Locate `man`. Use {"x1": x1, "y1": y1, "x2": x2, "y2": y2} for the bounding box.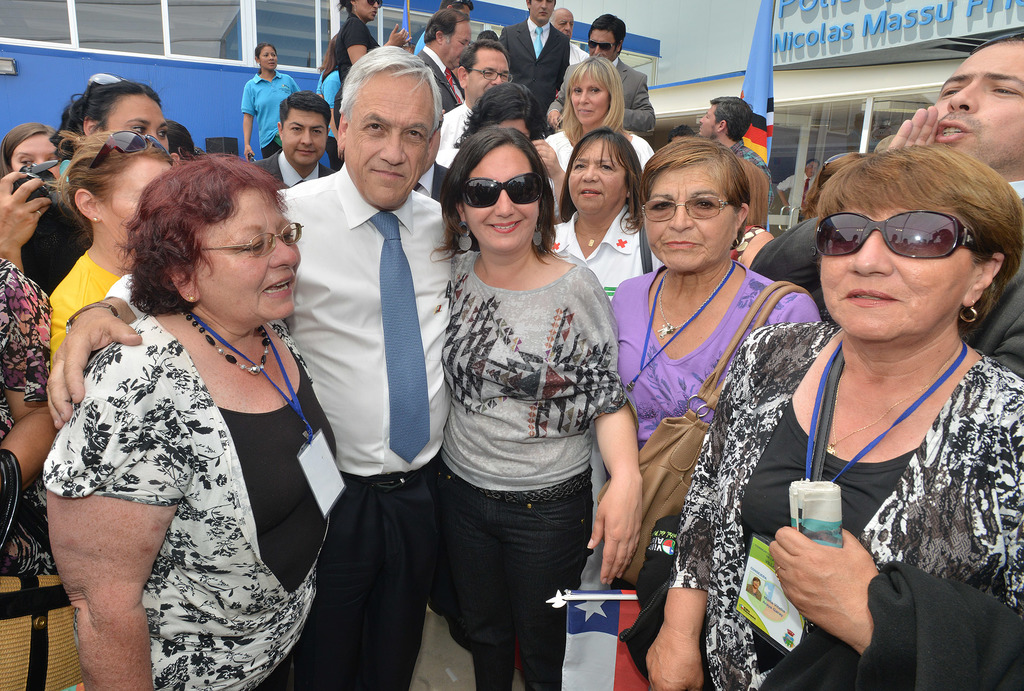
{"x1": 500, "y1": 0, "x2": 570, "y2": 136}.
